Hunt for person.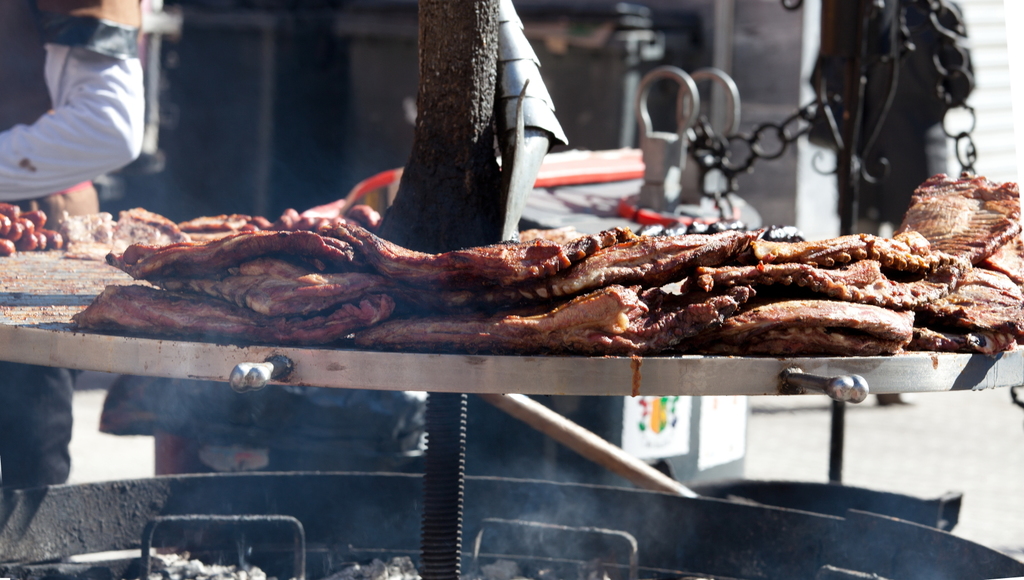
Hunted down at crop(809, 0, 973, 407).
